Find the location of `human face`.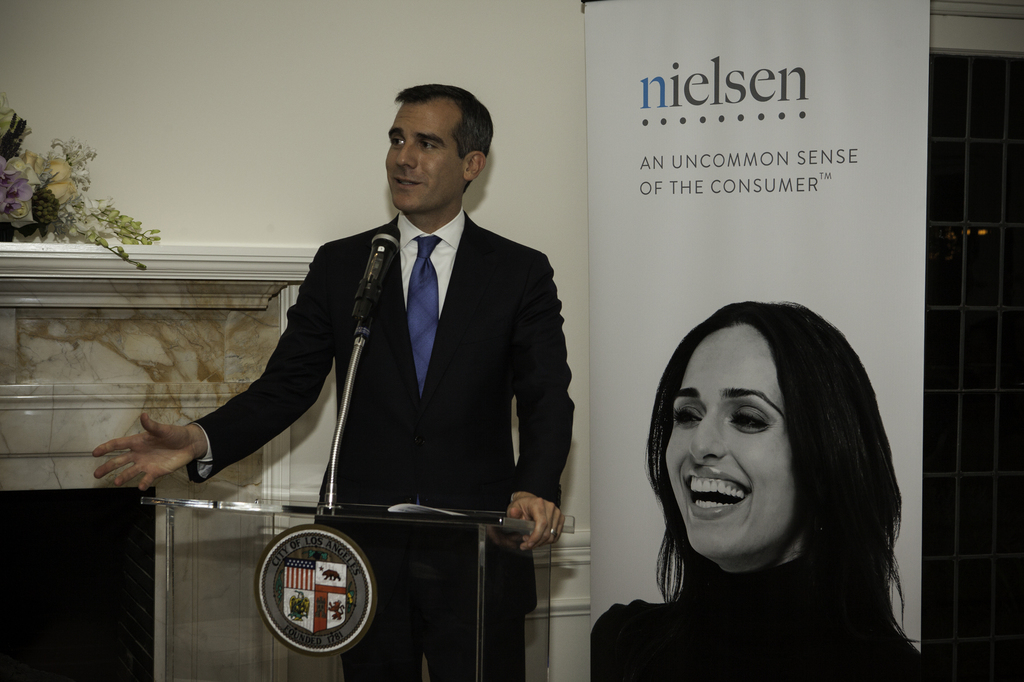
Location: (386,99,462,211).
